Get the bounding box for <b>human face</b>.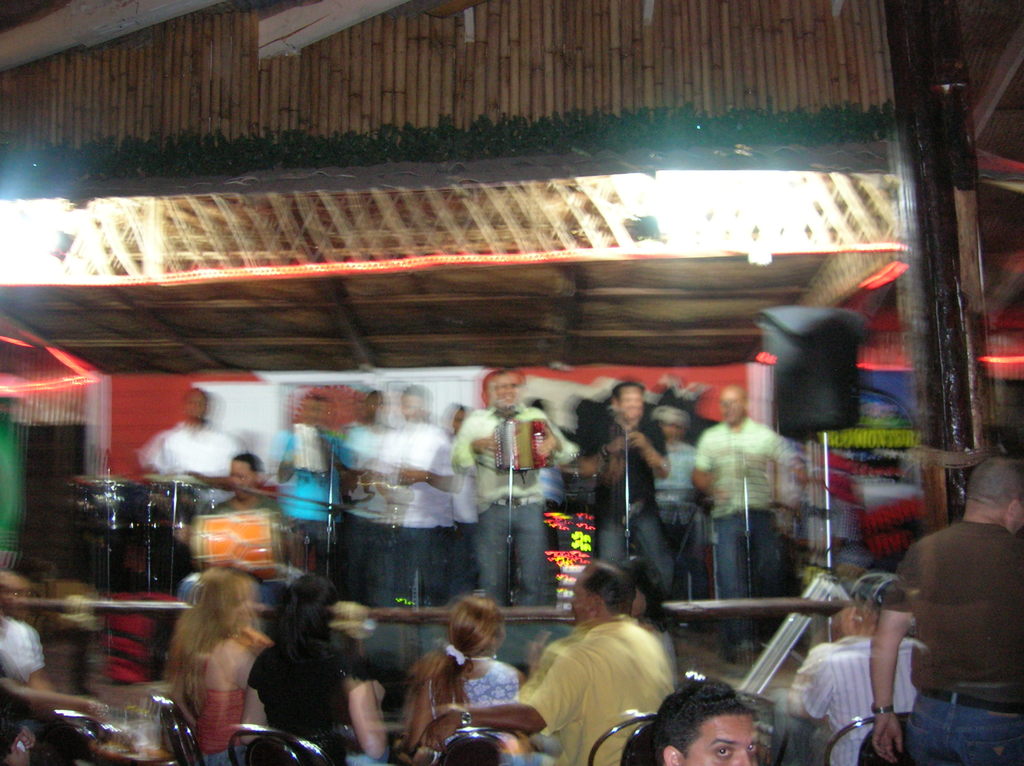
[left=680, top=712, right=760, bottom=765].
